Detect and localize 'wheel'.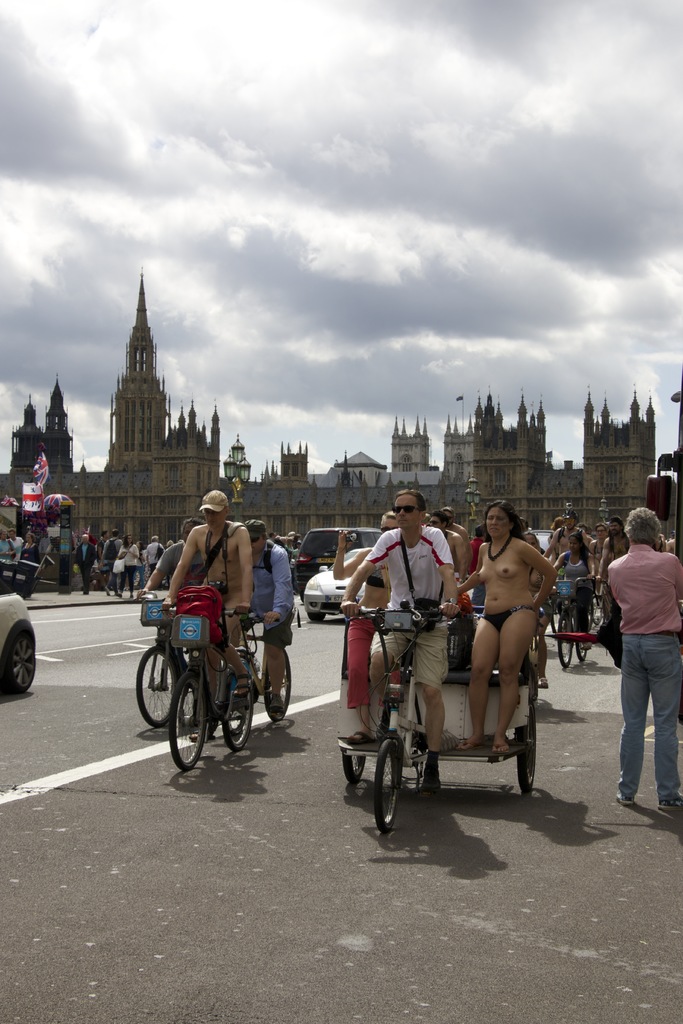
Localized at left=337, top=735, right=367, bottom=779.
